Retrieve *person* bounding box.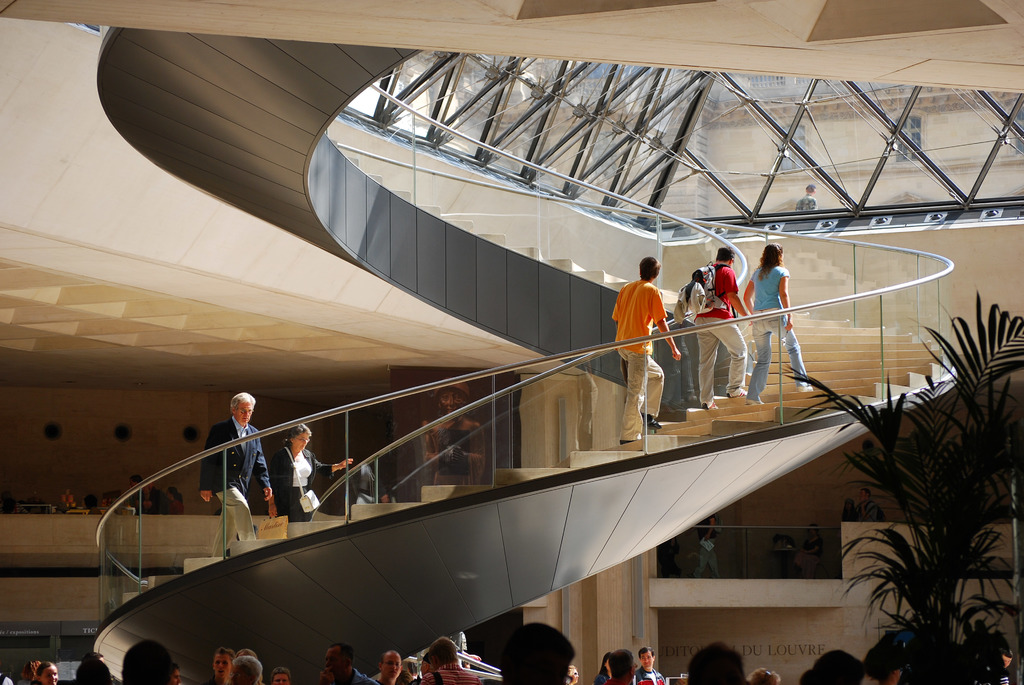
Bounding box: crop(420, 379, 490, 486).
